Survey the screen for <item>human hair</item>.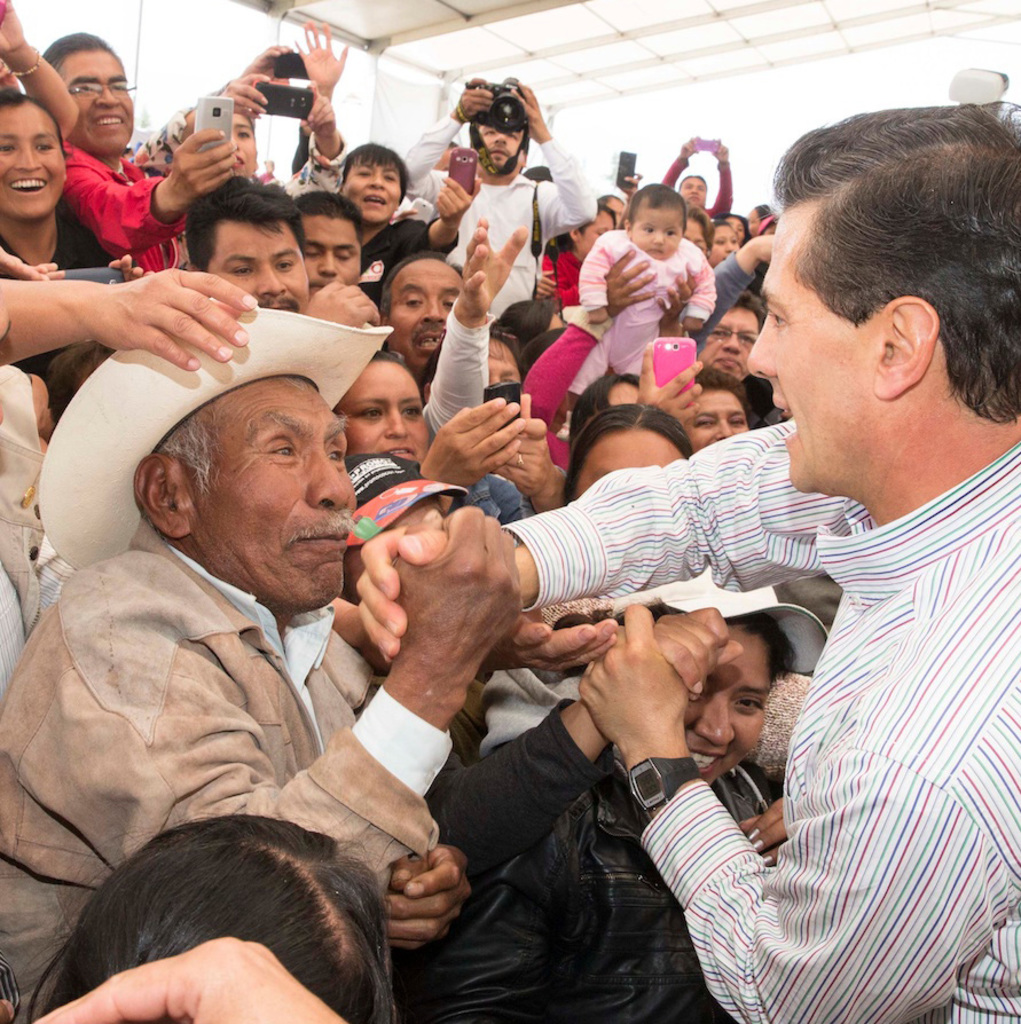
Survey found: bbox=[731, 609, 795, 683].
